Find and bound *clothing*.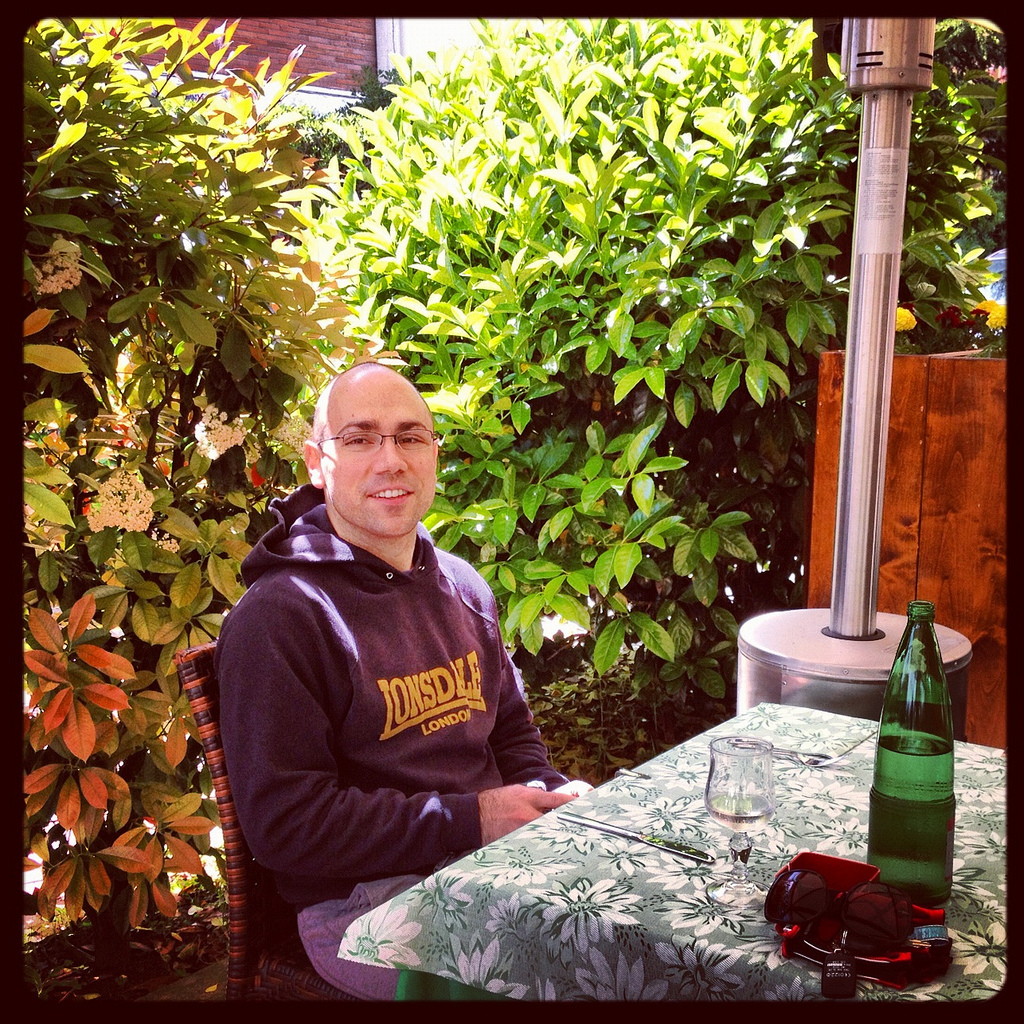
Bound: region(233, 474, 577, 927).
